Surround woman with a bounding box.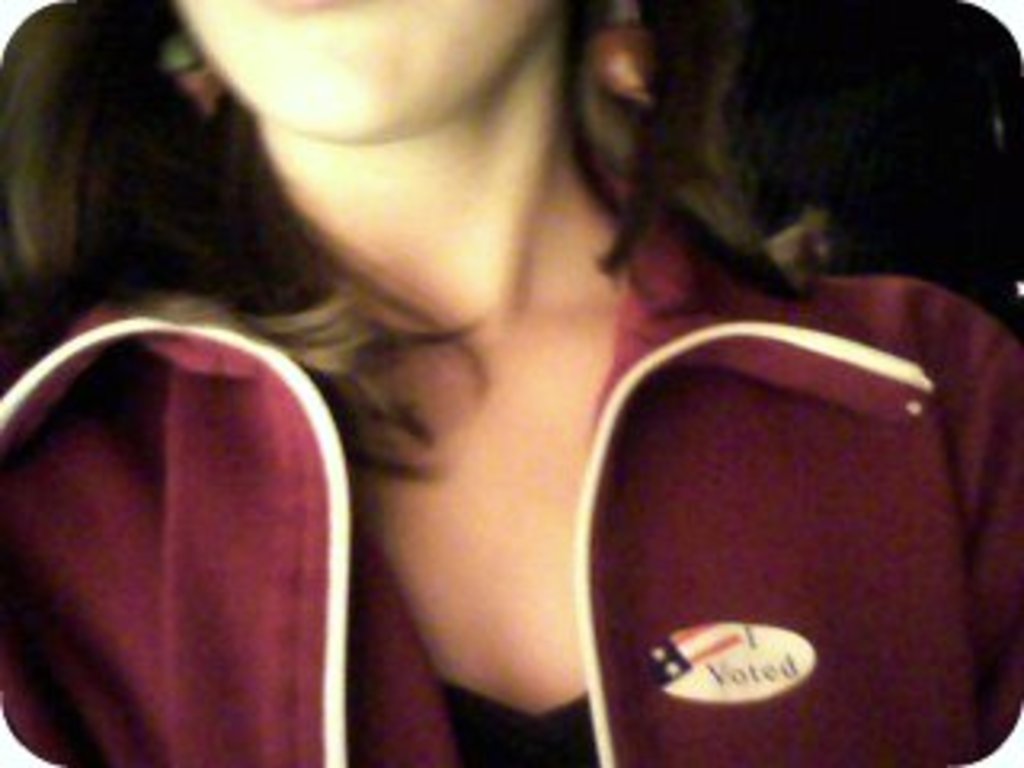
box=[0, 0, 1021, 765].
